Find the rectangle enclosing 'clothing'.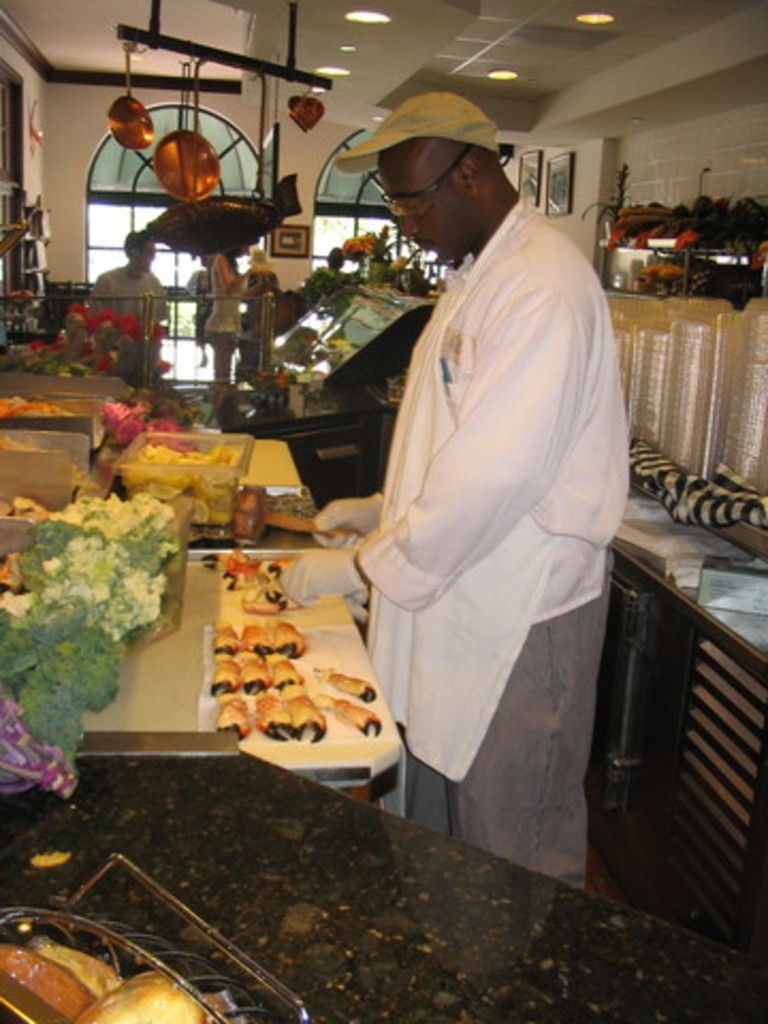
locate(94, 269, 164, 361).
